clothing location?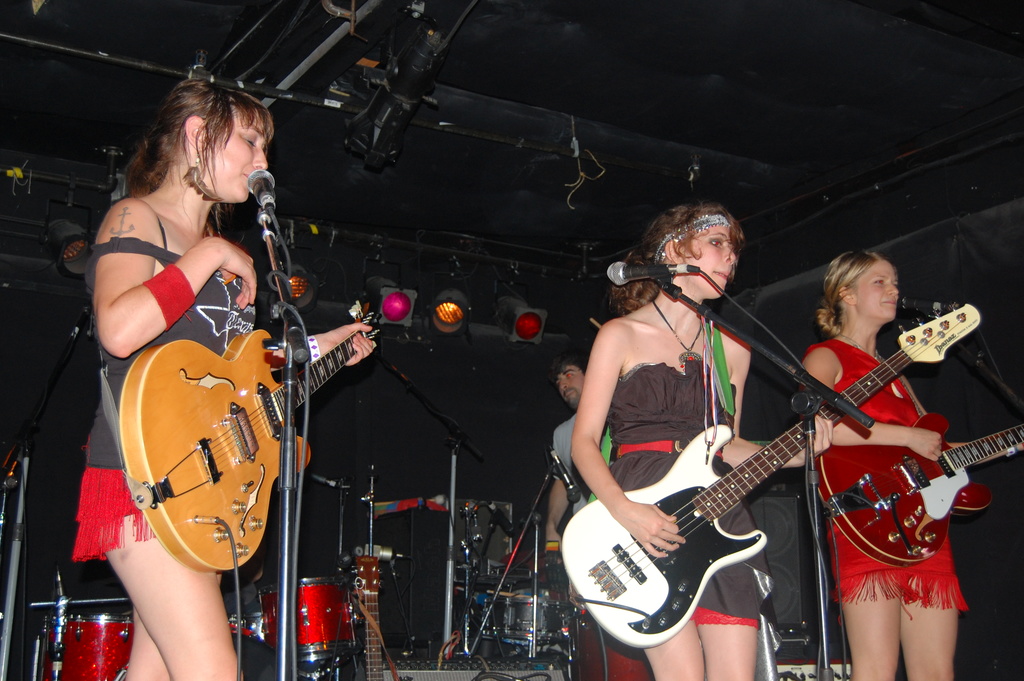
bbox=[102, 195, 333, 602]
